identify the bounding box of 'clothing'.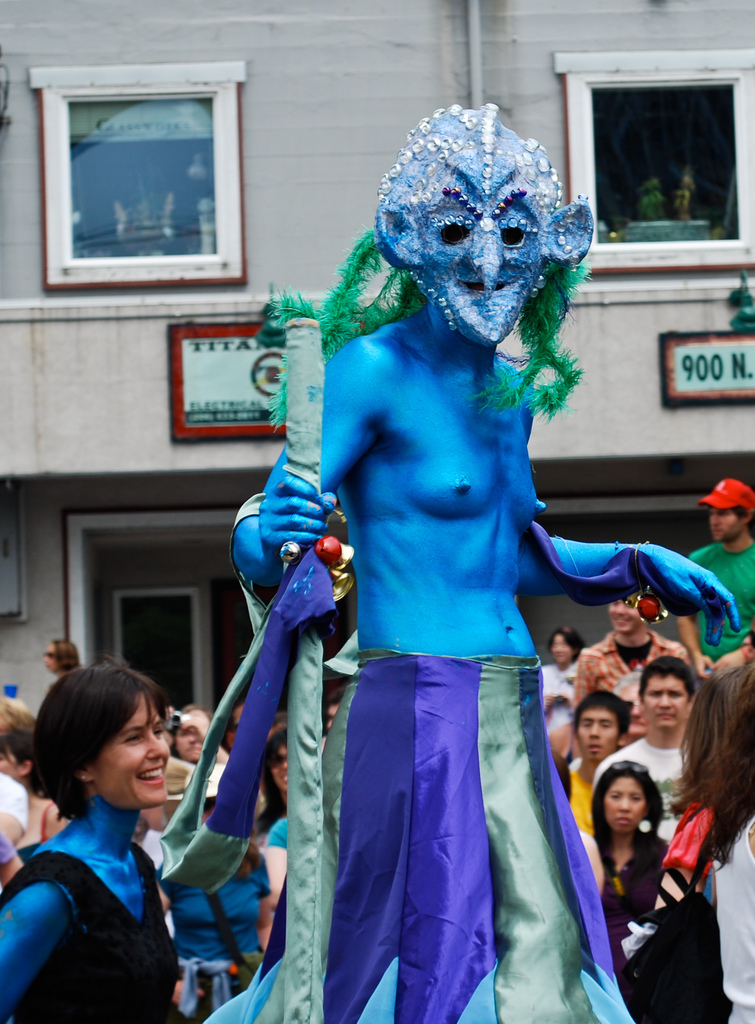
rect(569, 771, 604, 829).
